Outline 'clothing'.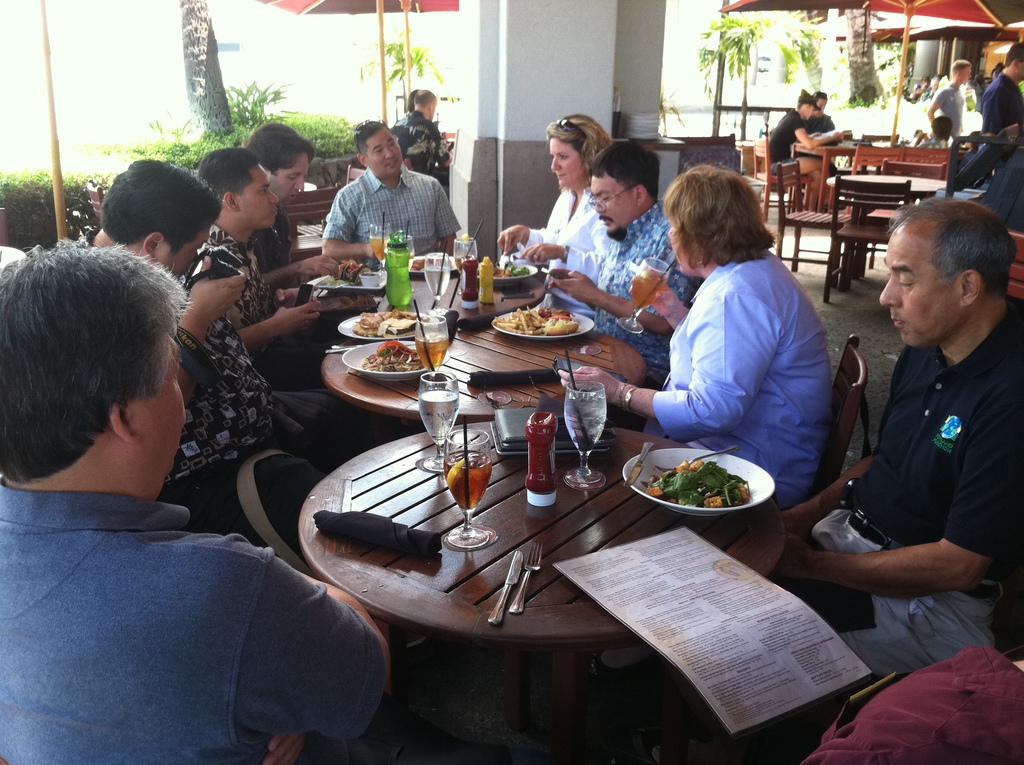
Outline: pyautogui.locateOnScreen(168, 323, 399, 504).
